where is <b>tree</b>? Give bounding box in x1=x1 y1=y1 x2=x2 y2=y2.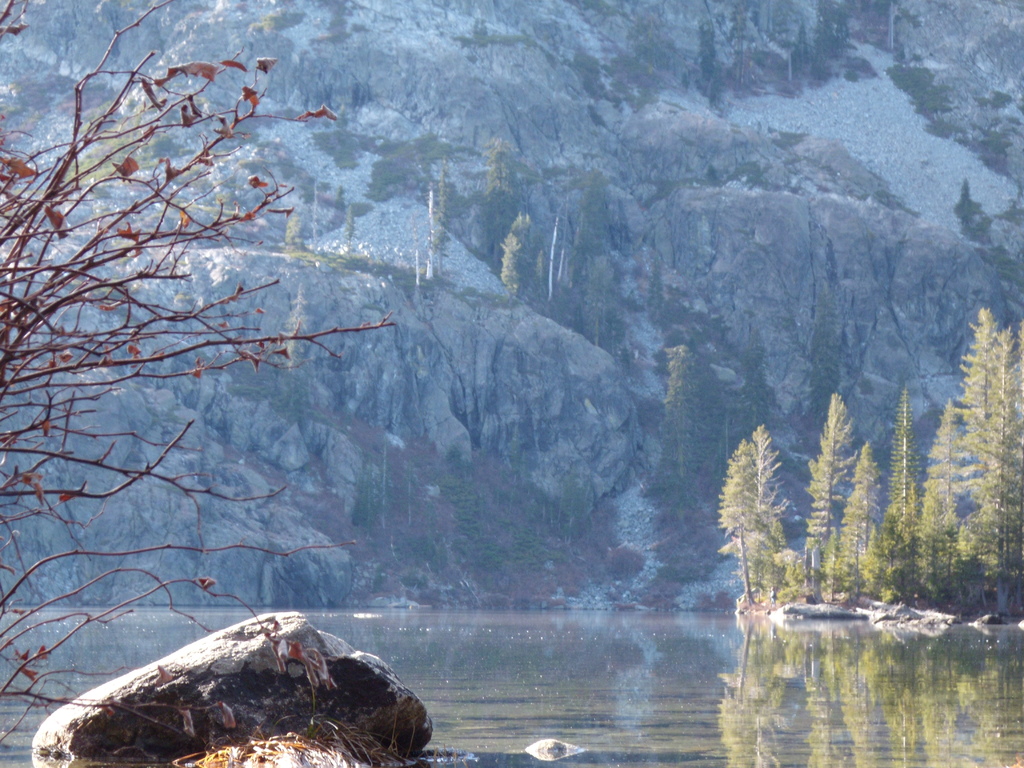
x1=586 y1=259 x2=624 y2=364.
